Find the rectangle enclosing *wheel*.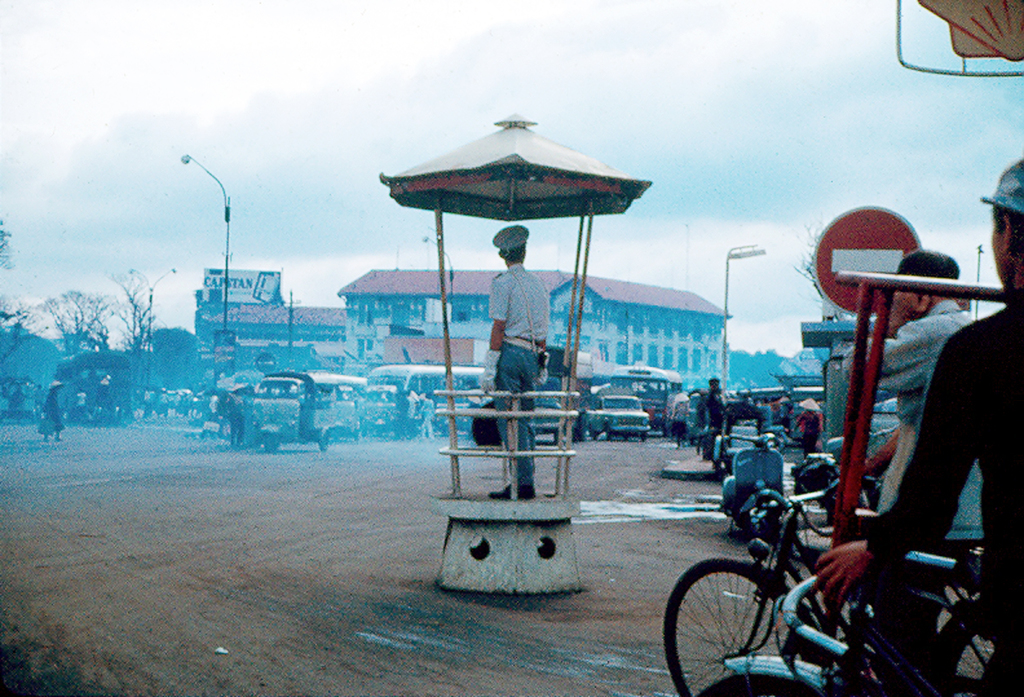
<region>682, 553, 839, 689</region>.
